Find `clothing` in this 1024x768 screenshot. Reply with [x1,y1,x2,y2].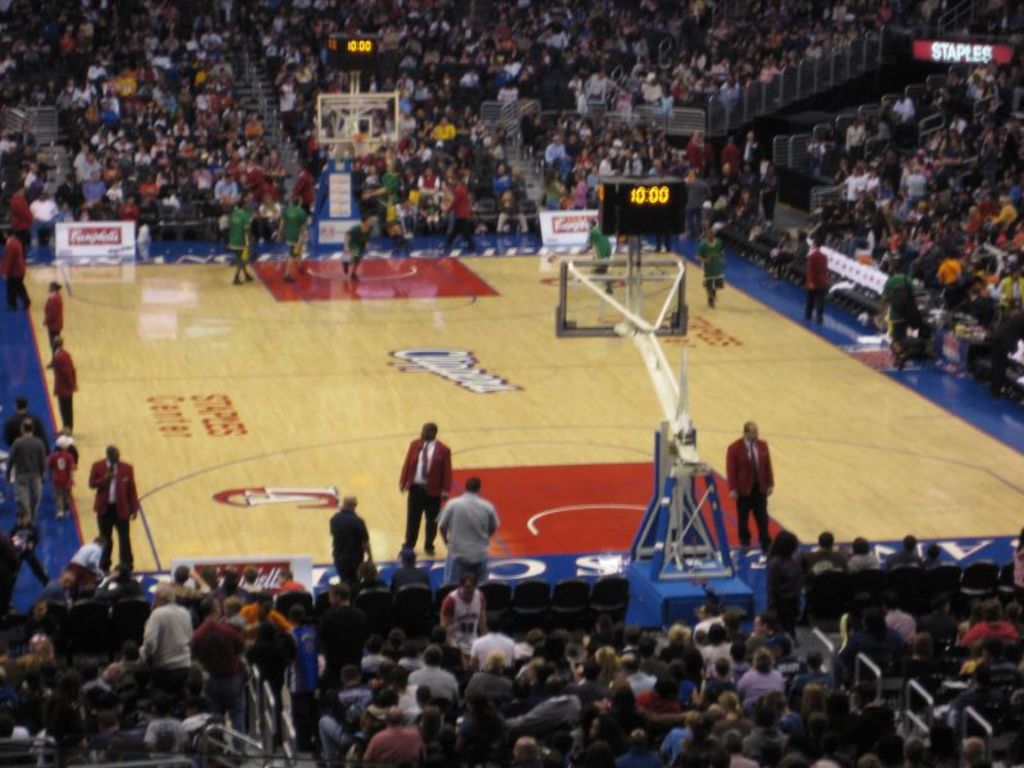
[762,180,786,215].
